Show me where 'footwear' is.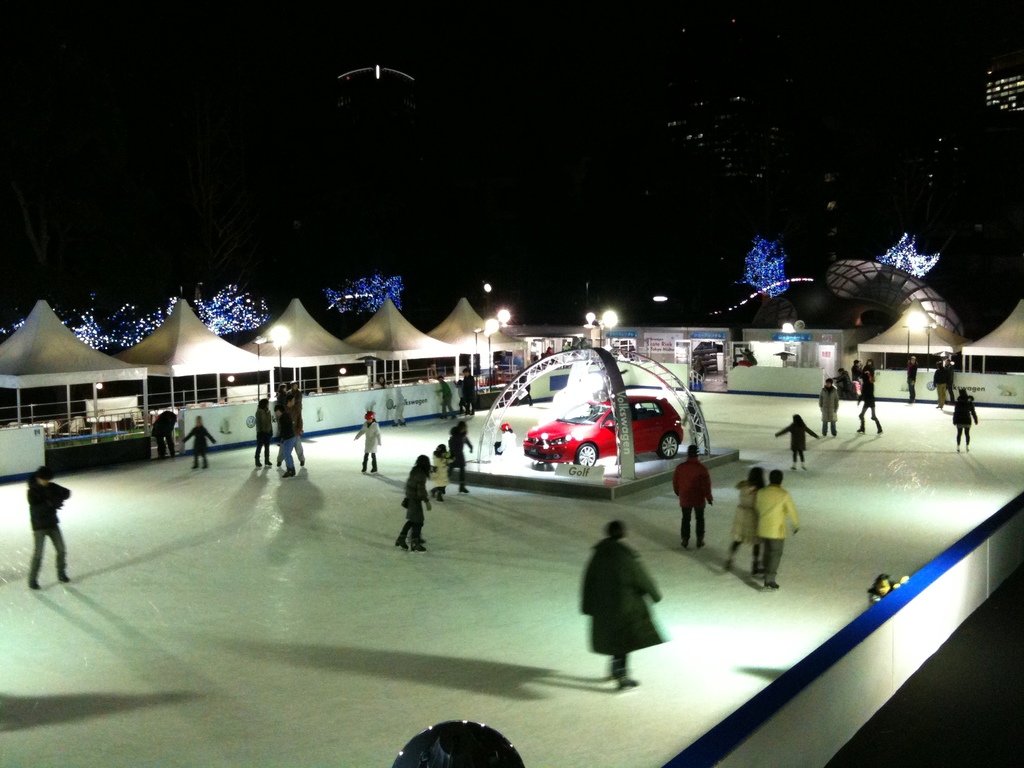
'footwear' is at [408, 543, 426, 554].
